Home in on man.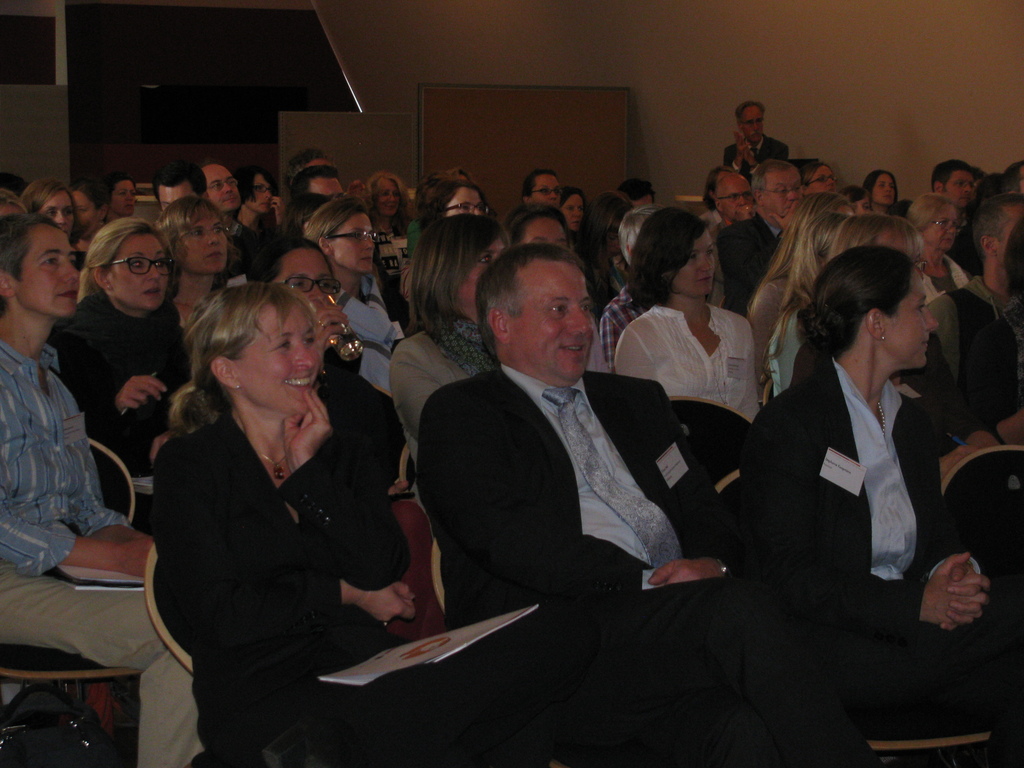
Homed in at (206,160,236,209).
